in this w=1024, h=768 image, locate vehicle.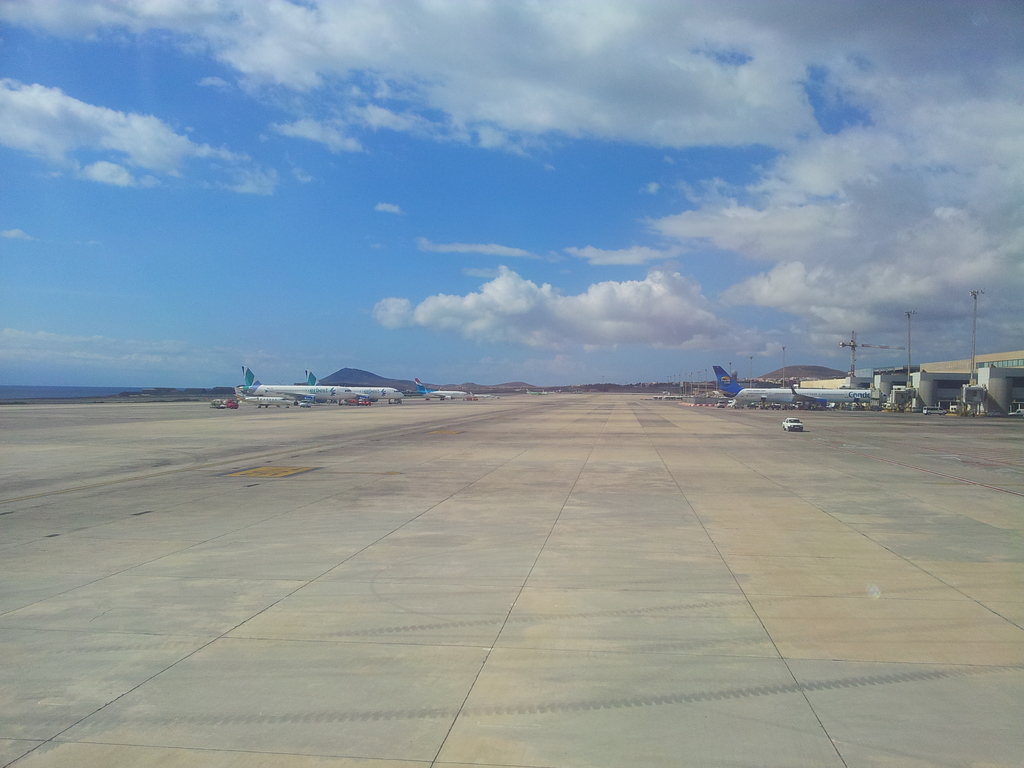
Bounding box: crop(241, 364, 404, 401).
